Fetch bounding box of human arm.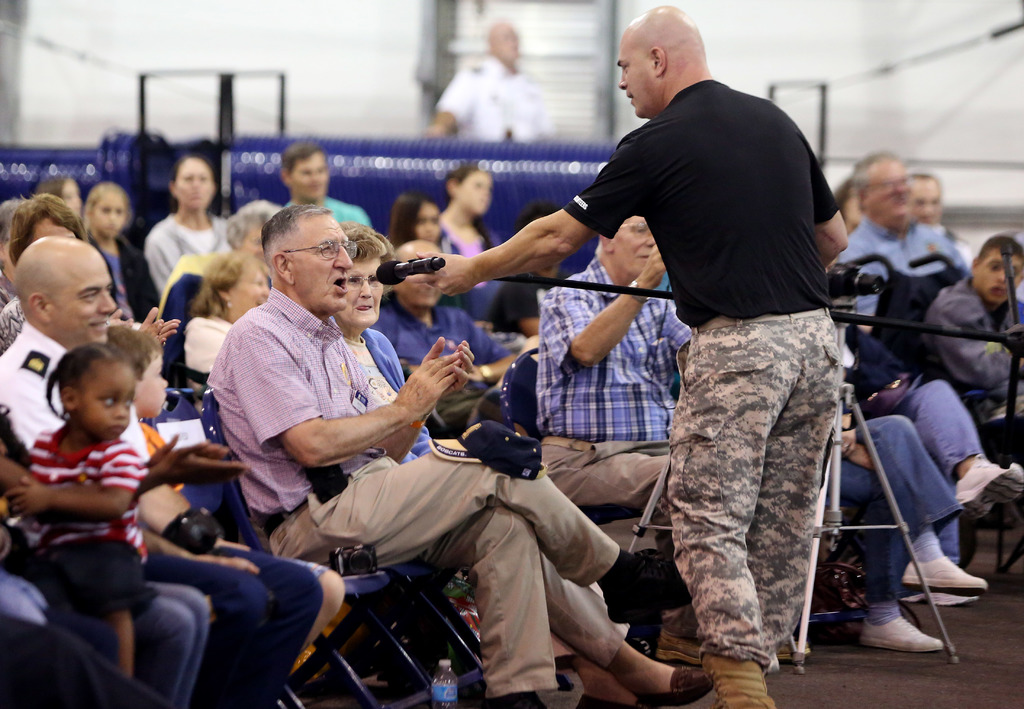
Bbox: rect(545, 240, 668, 363).
